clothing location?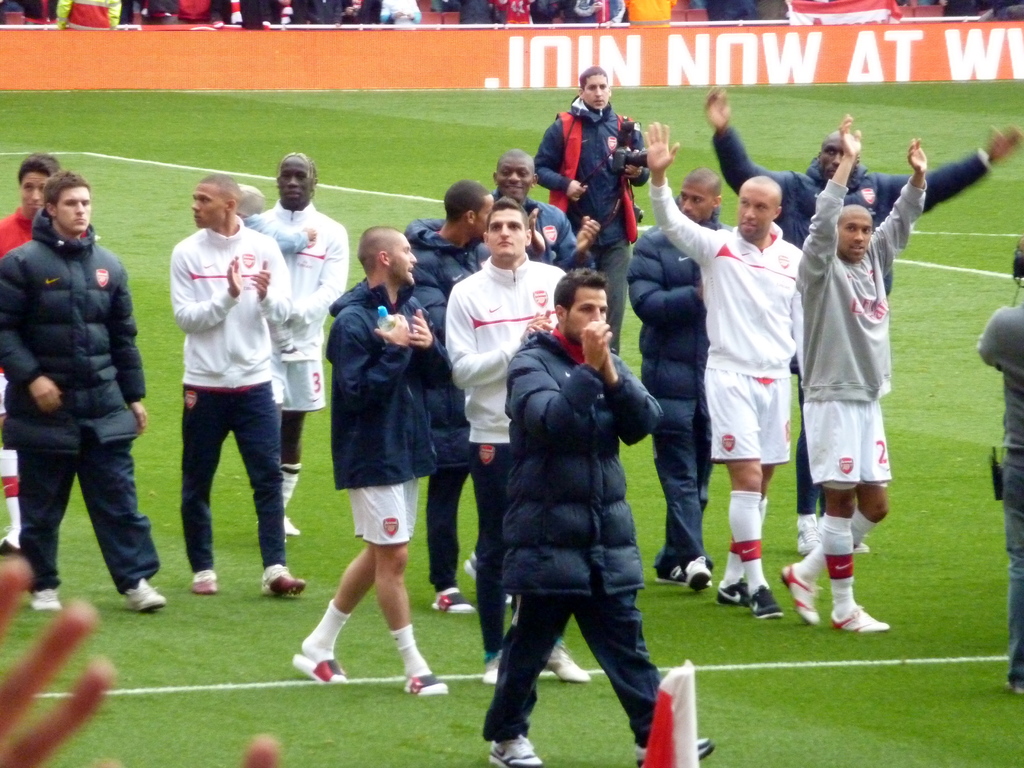
rect(486, 193, 597, 281)
